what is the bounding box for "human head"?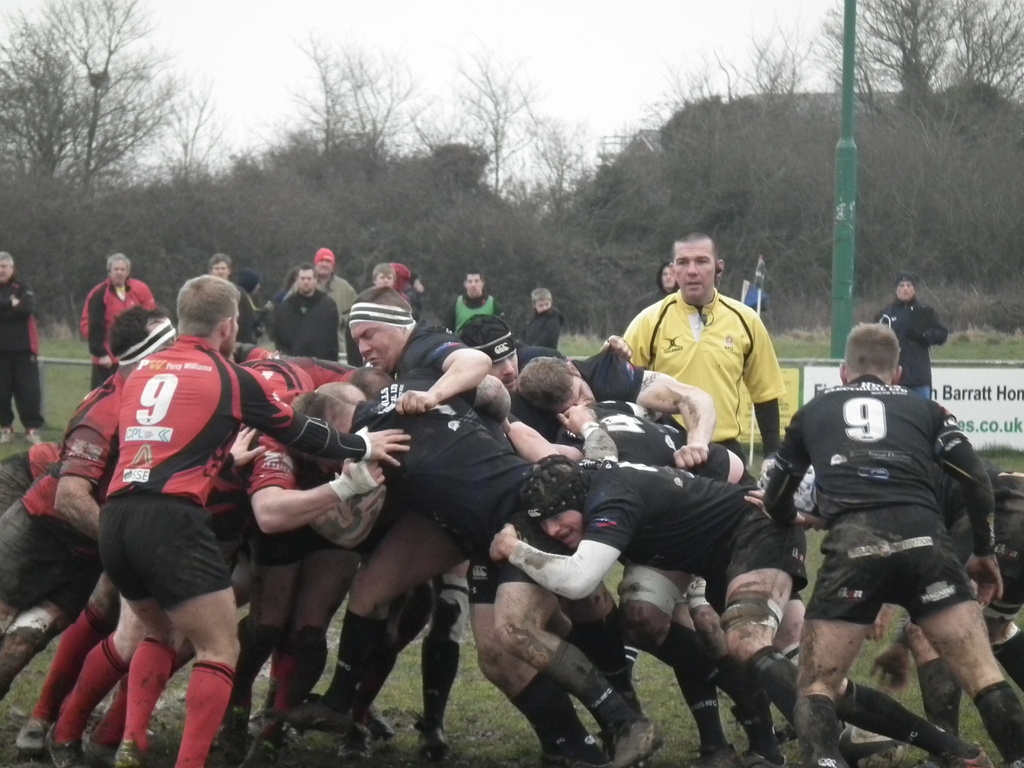
region(174, 269, 240, 359).
